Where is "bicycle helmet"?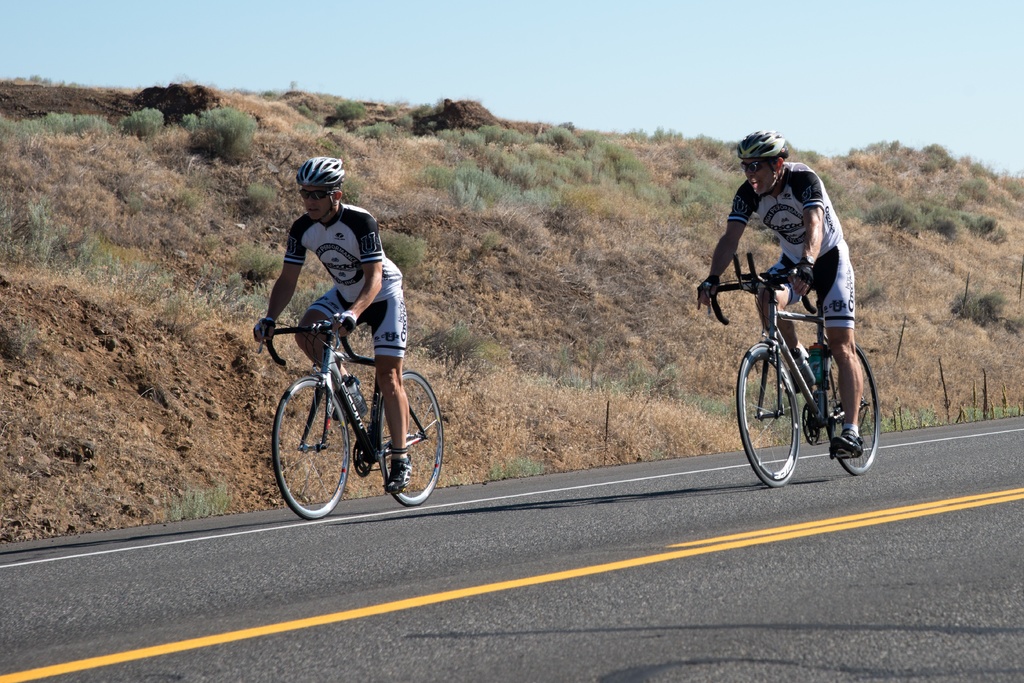
<bbox>736, 129, 790, 158</bbox>.
